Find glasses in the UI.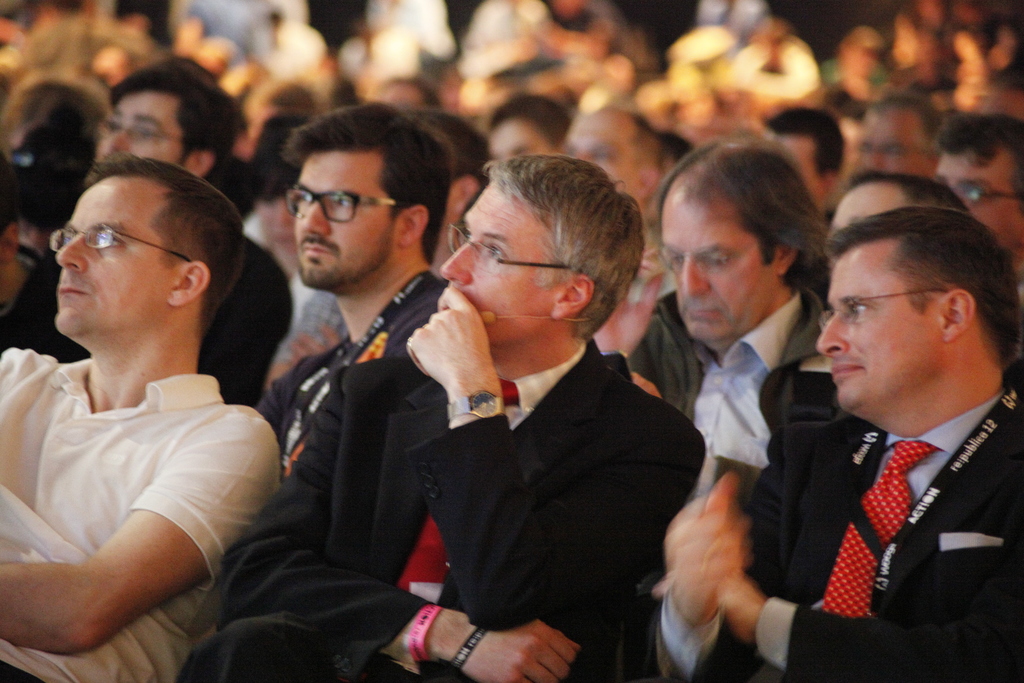
UI element at bbox(851, 138, 939, 158).
